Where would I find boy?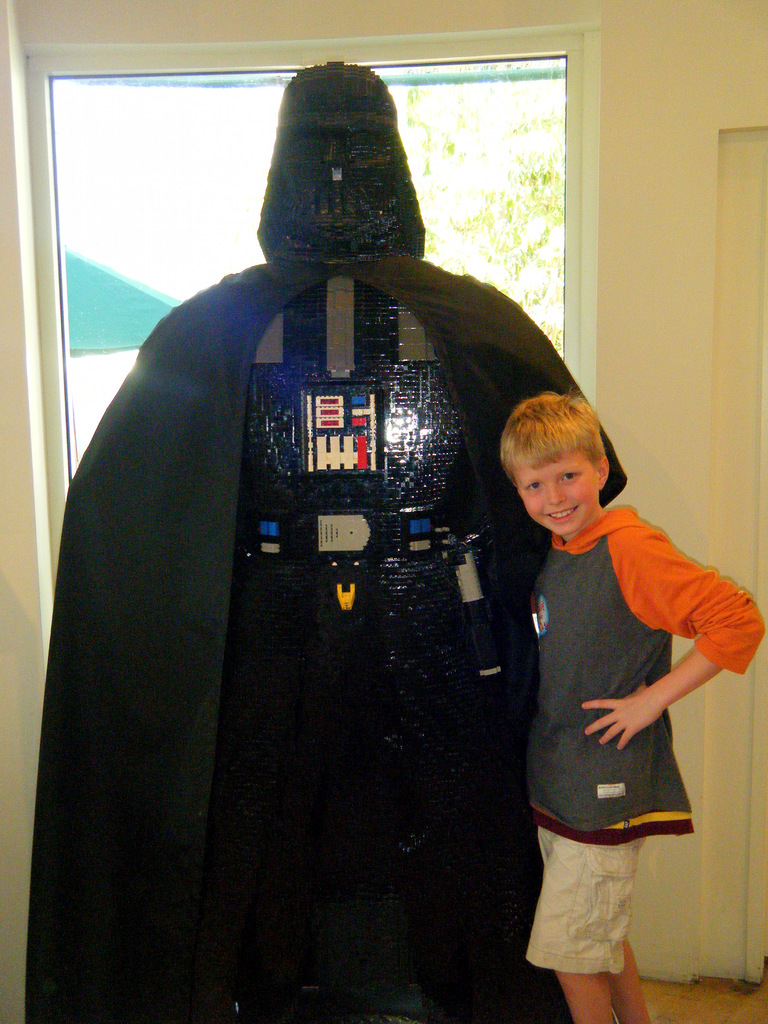
At <box>502,387,767,1023</box>.
